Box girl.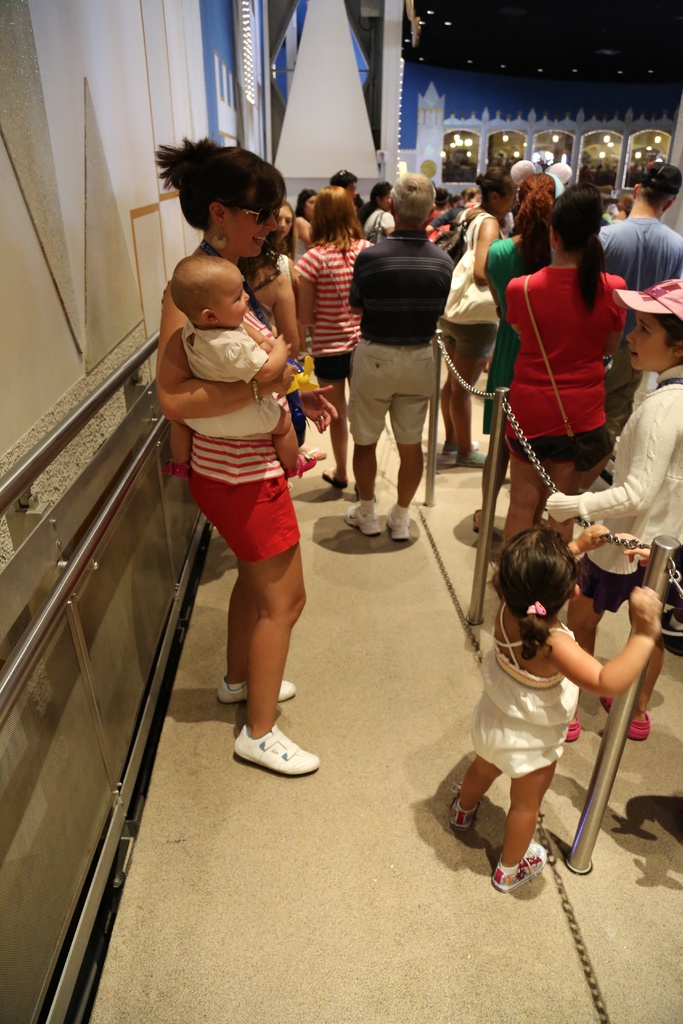
293:192:376:493.
